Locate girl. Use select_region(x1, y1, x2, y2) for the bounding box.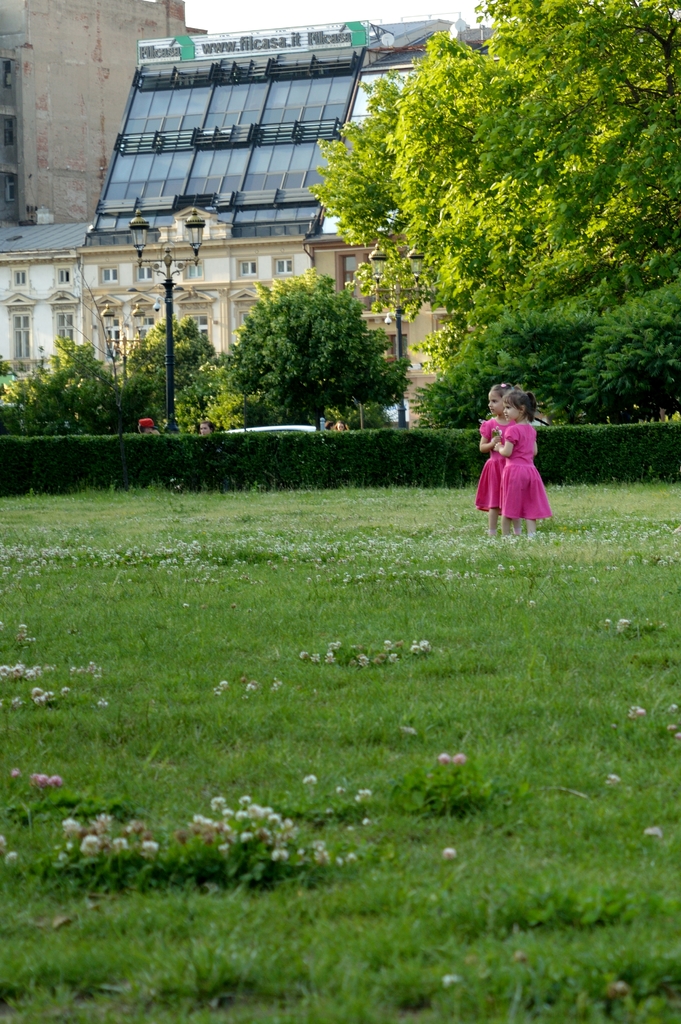
select_region(495, 388, 548, 541).
